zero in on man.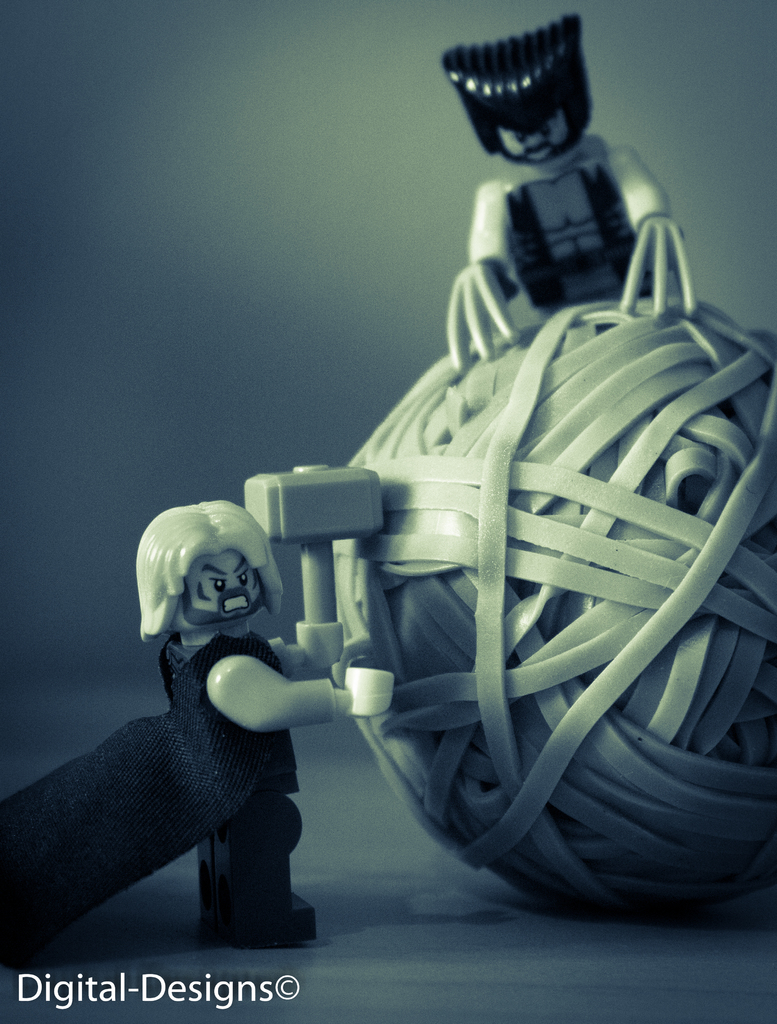
Zeroed in: 126, 496, 389, 952.
